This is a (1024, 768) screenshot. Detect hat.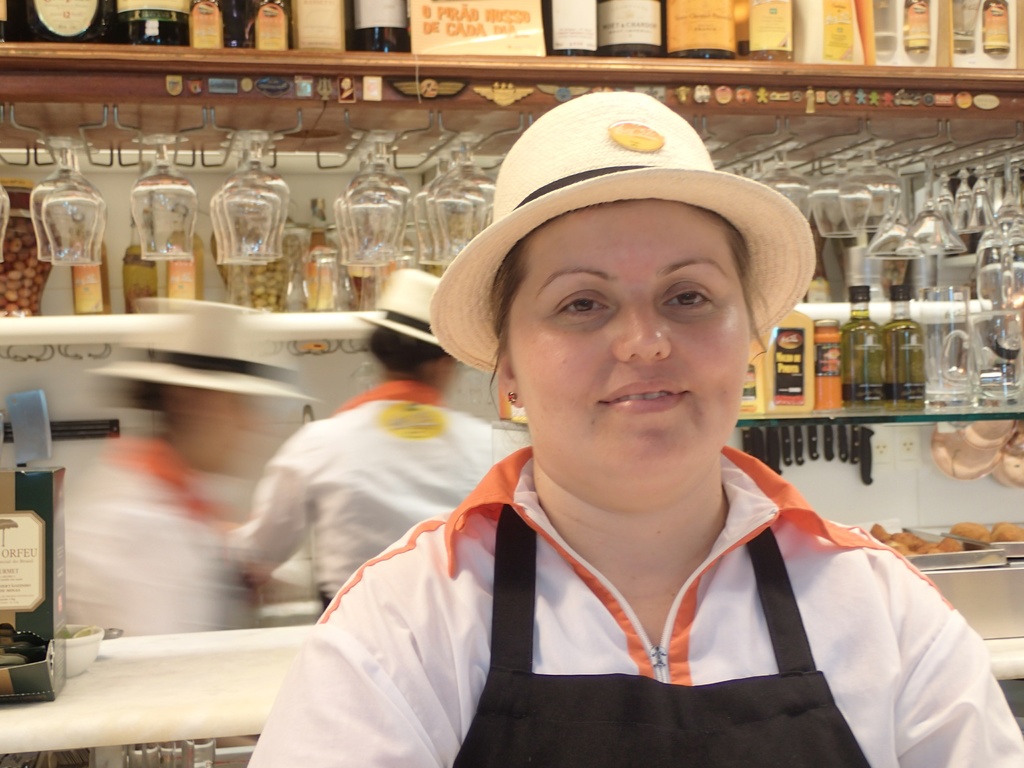
x1=355 y1=264 x2=445 y2=345.
